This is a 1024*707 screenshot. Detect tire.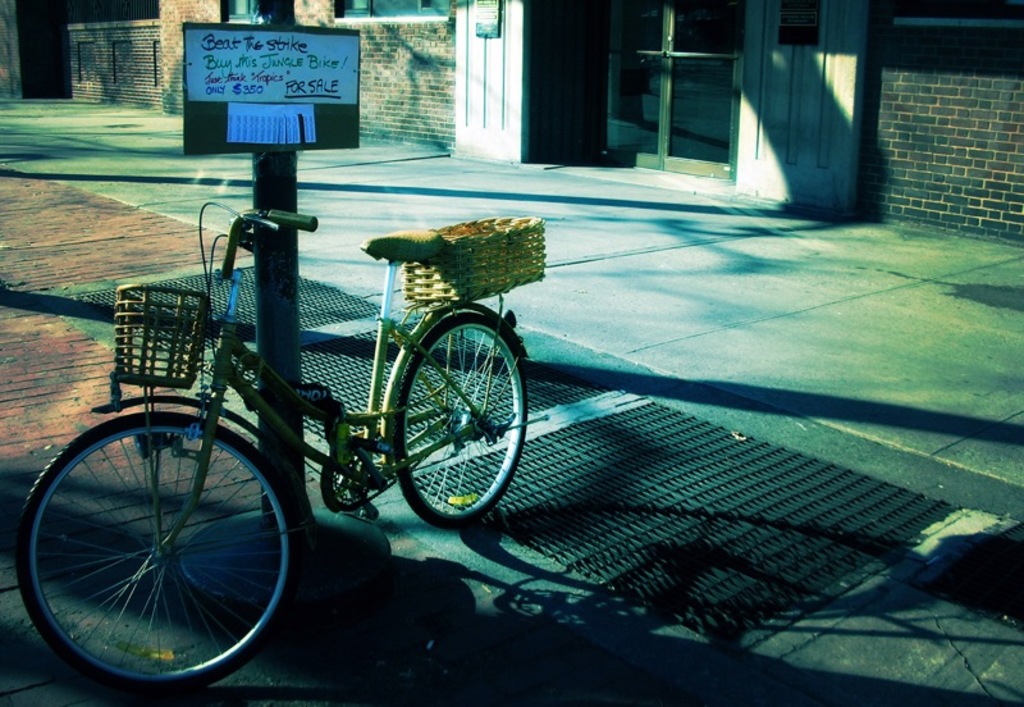
bbox=[397, 316, 530, 534].
